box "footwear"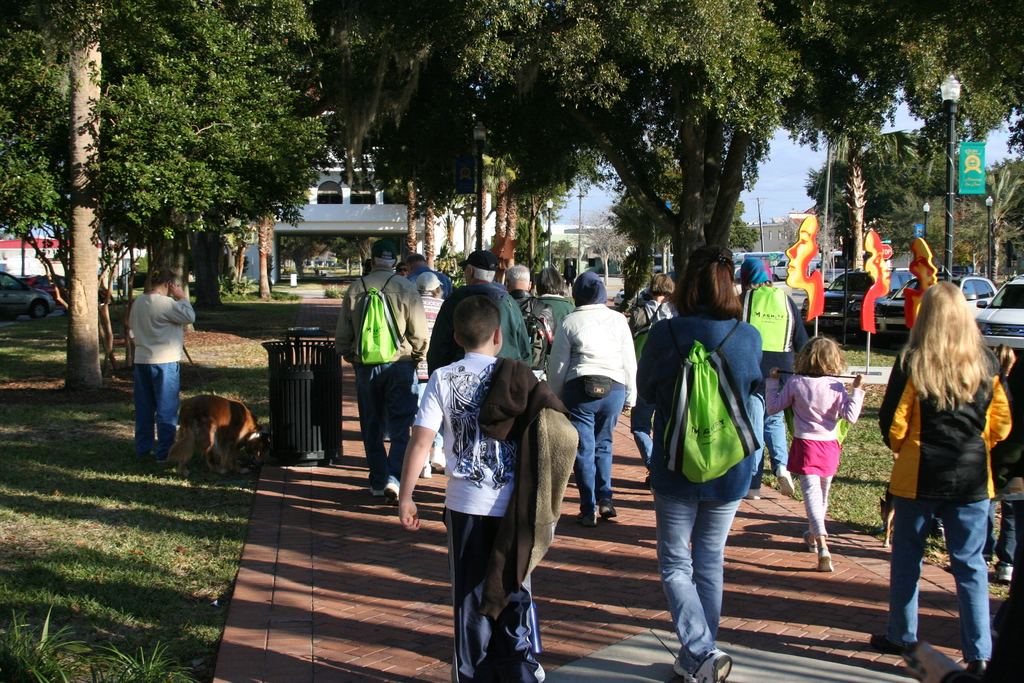
x1=776 y1=468 x2=796 y2=498
